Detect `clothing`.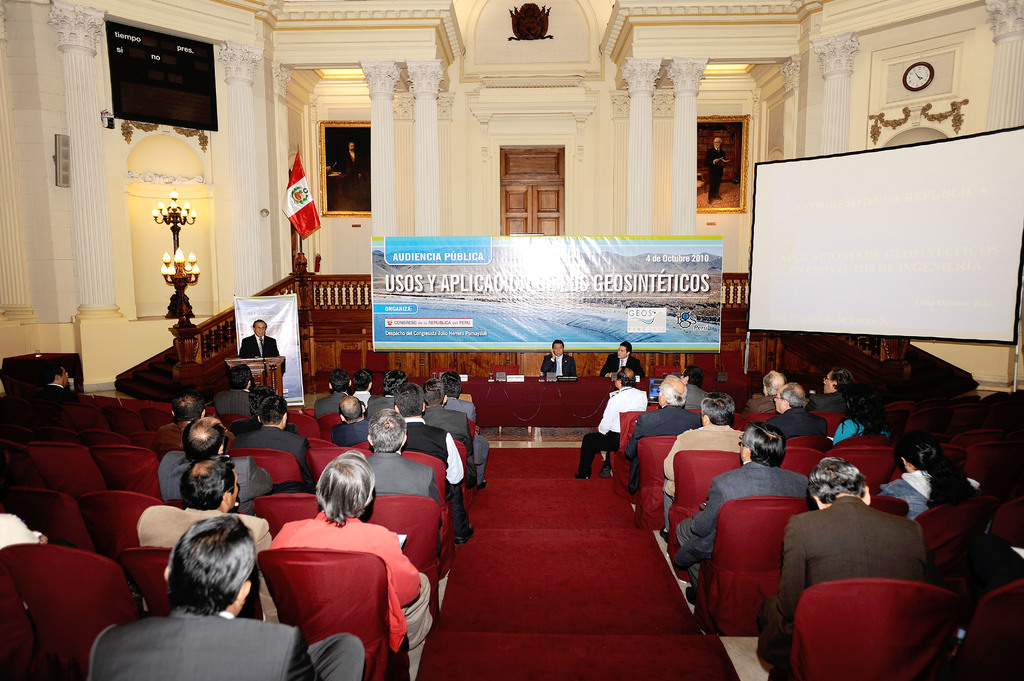
Detected at {"left": 235, "top": 334, "right": 278, "bottom": 358}.
